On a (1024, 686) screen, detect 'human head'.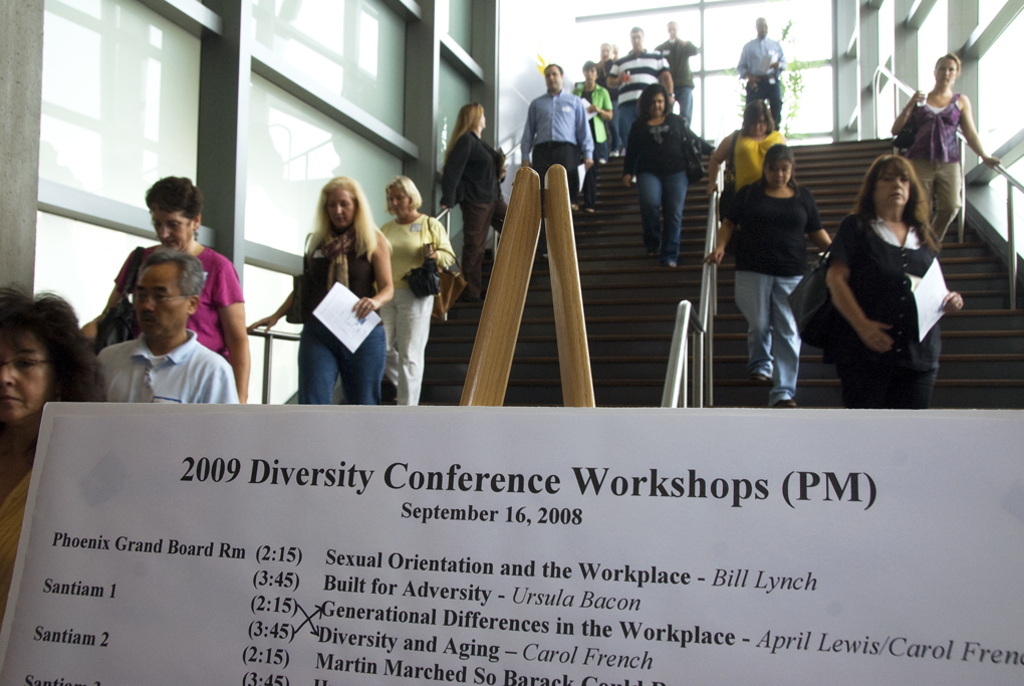
<bbox>928, 55, 958, 89</bbox>.
